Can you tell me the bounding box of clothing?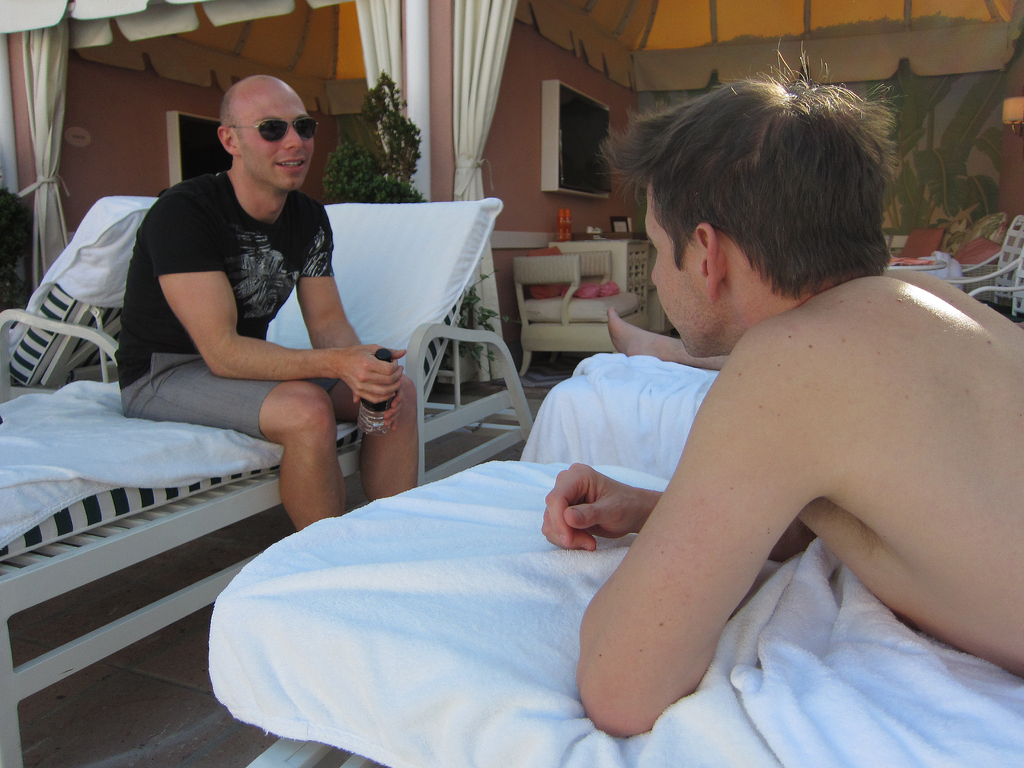
rect(136, 144, 383, 479).
